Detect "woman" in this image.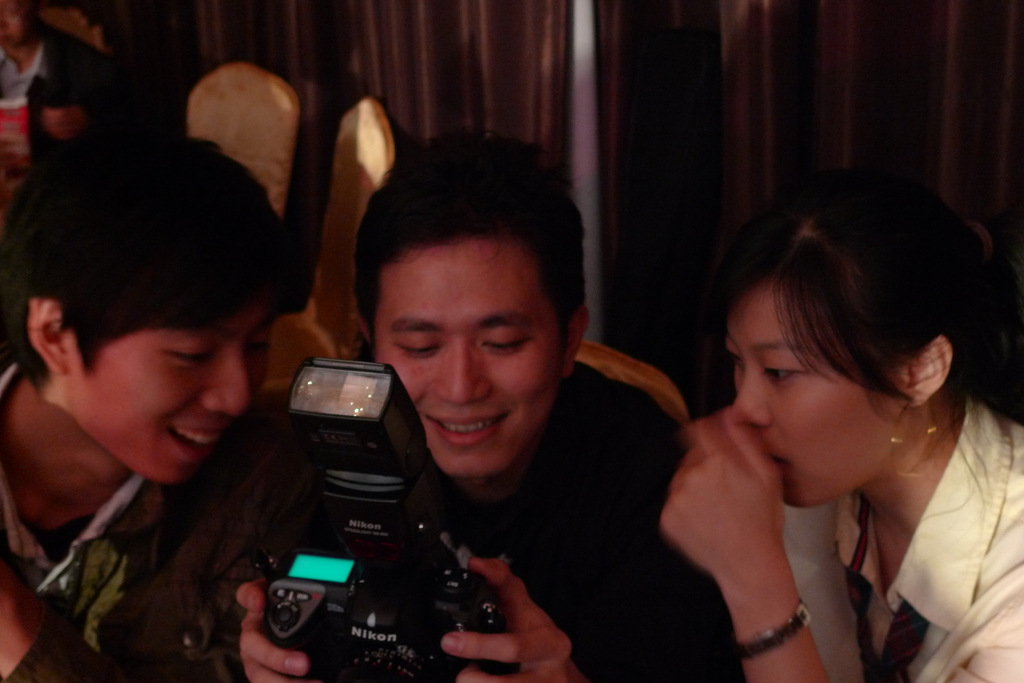
Detection: (669,157,1023,682).
